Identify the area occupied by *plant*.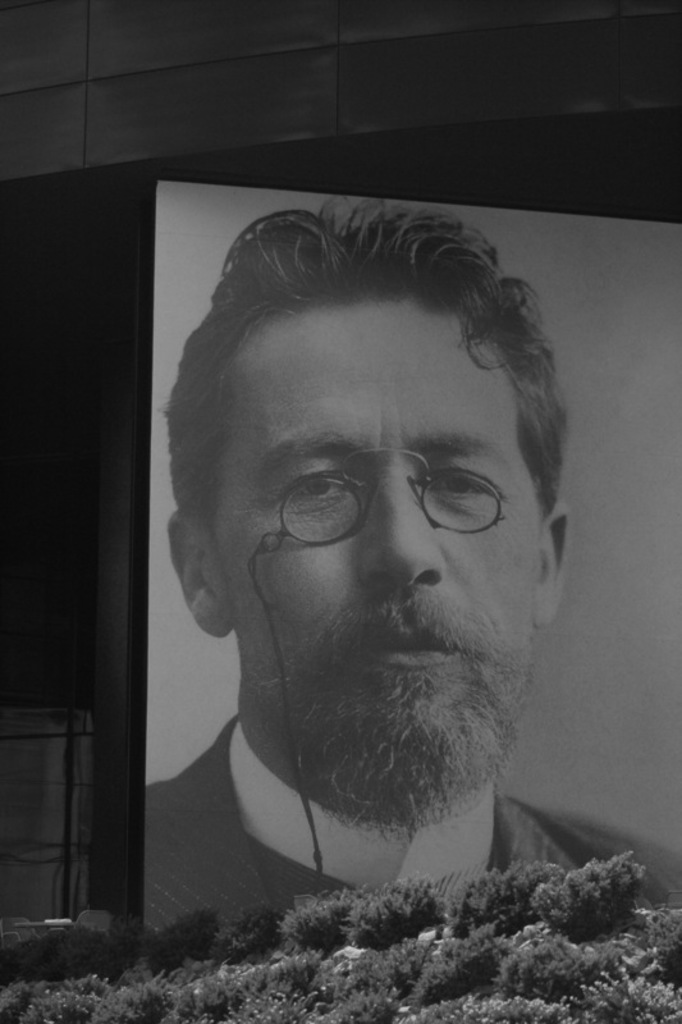
Area: x1=435 y1=847 x2=530 y2=942.
